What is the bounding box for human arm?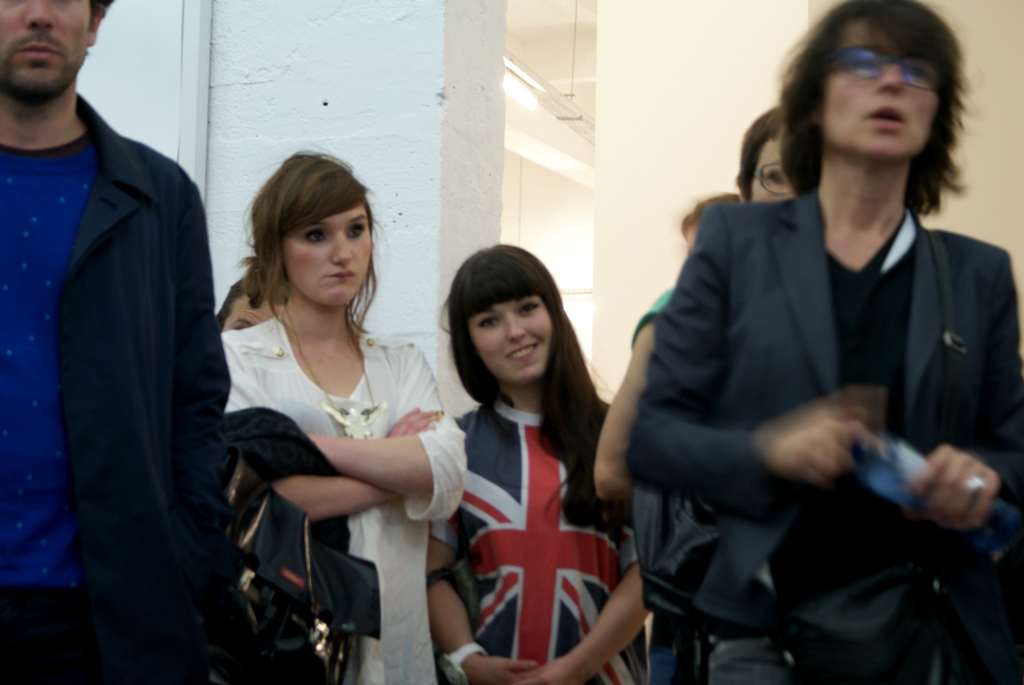
{"left": 221, "top": 330, "right": 446, "bottom": 523}.
